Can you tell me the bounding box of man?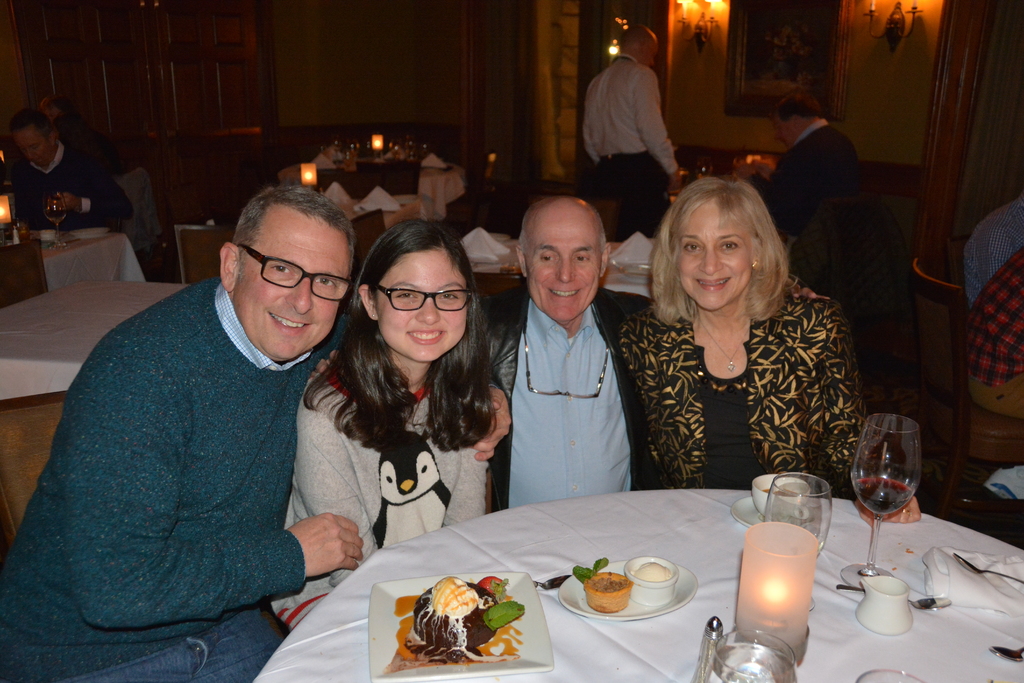
l=962, t=191, r=1023, b=311.
